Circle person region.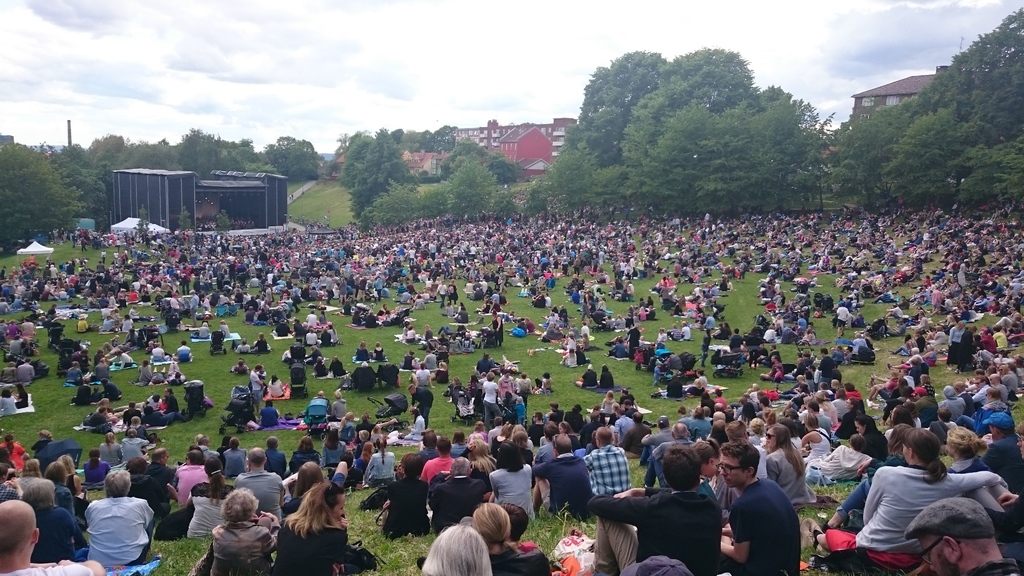
Region: <region>618, 556, 691, 575</region>.
